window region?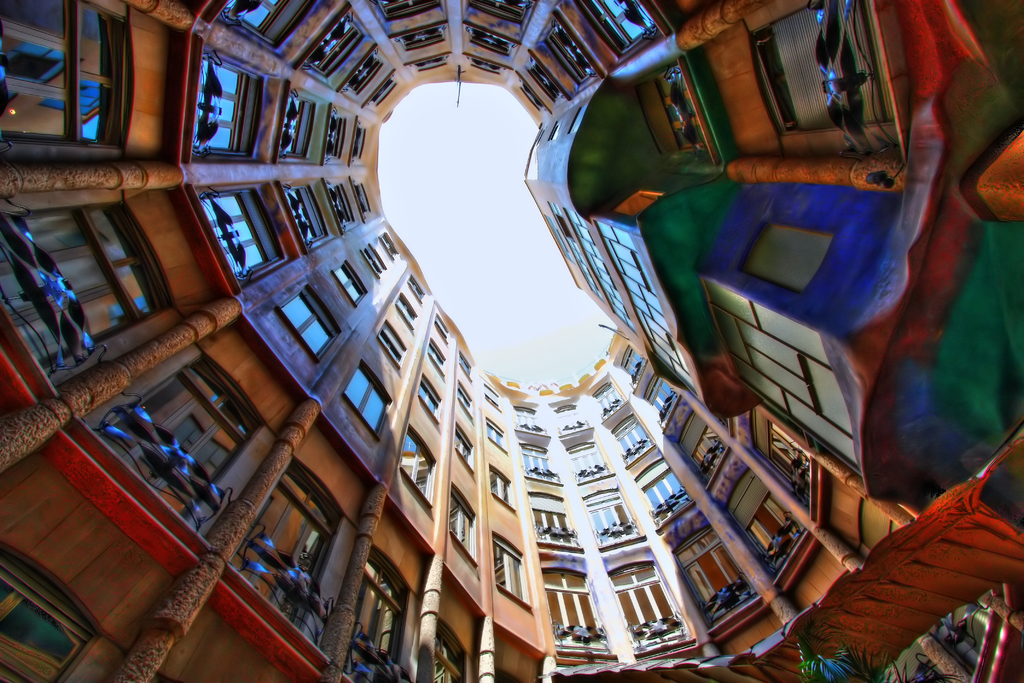
634:456:695:527
